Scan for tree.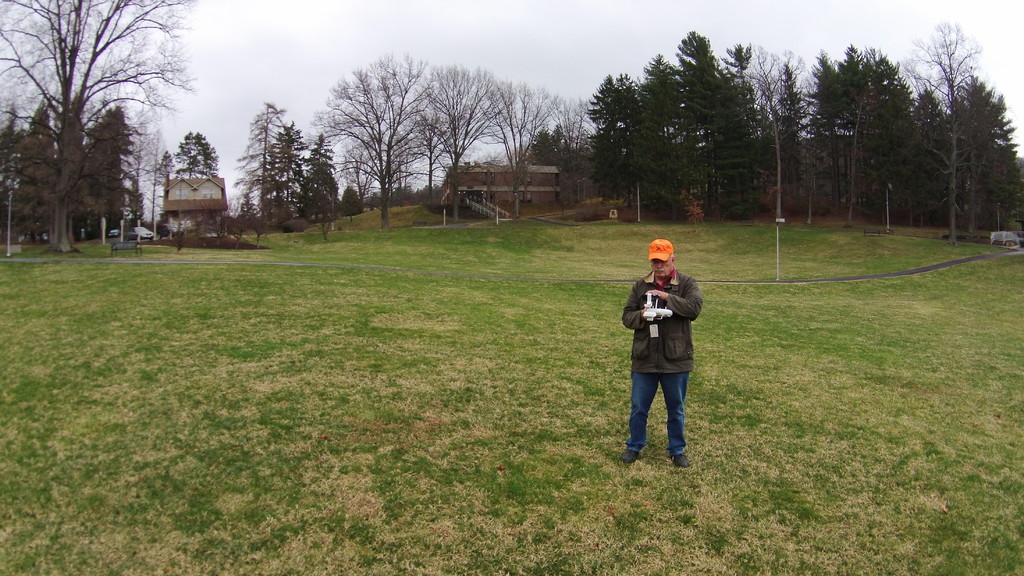
Scan result: [x1=286, y1=124, x2=306, y2=221].
